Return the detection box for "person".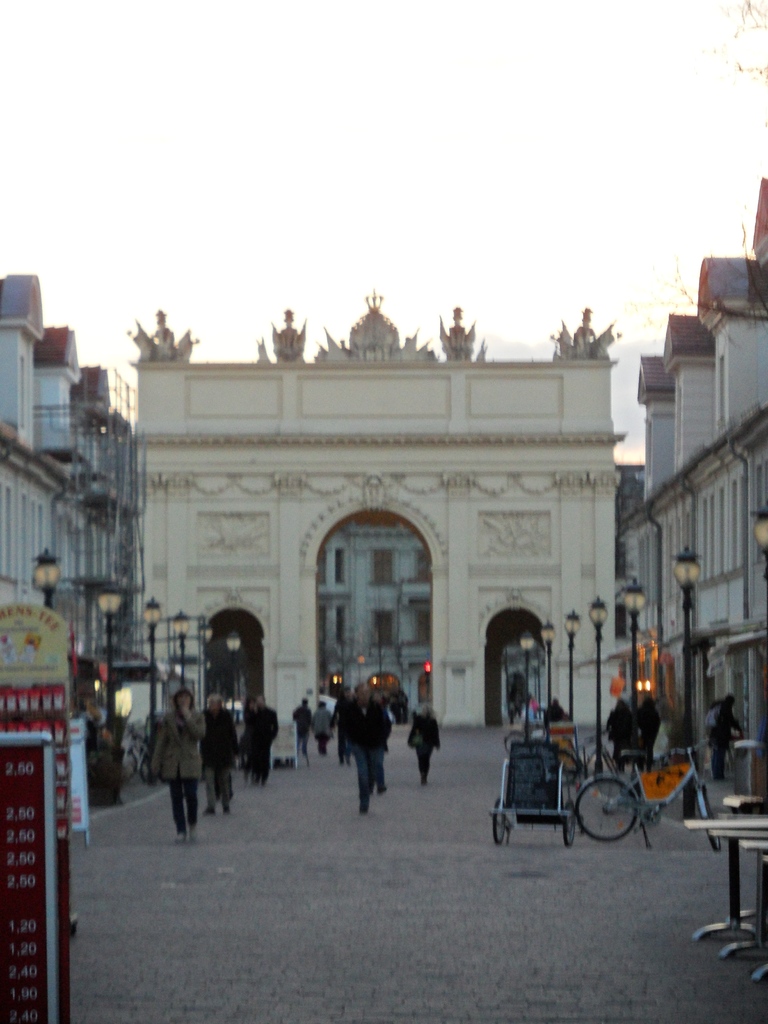
(711, 692, 748, 762).
